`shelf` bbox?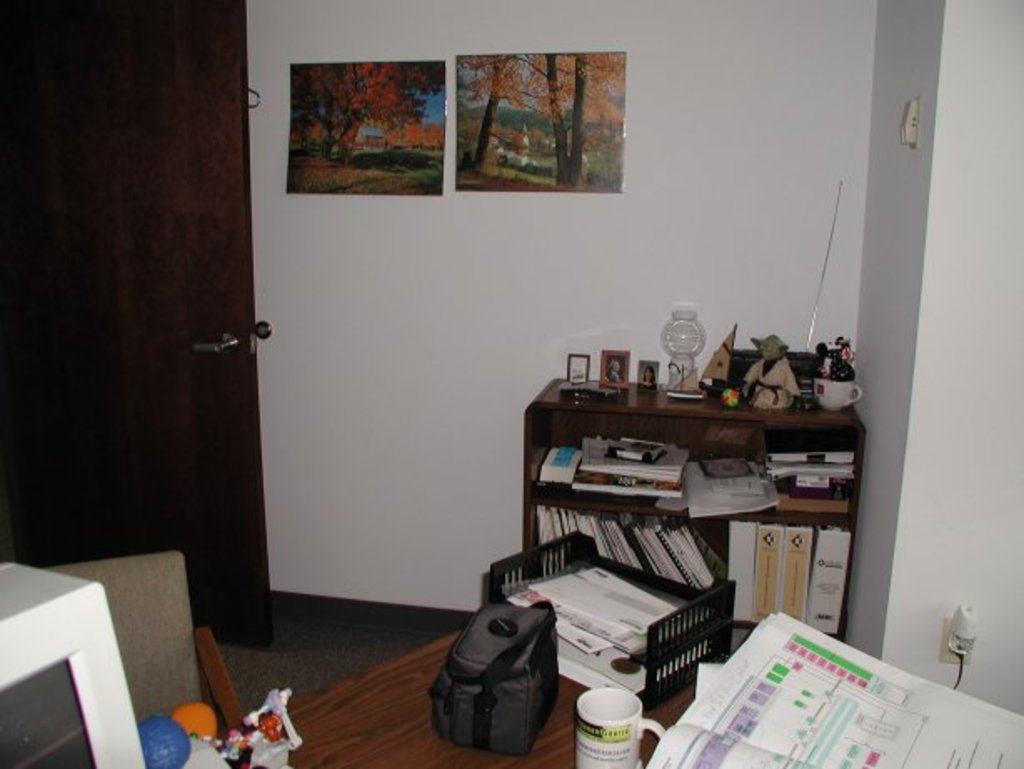
502,357,876,621
